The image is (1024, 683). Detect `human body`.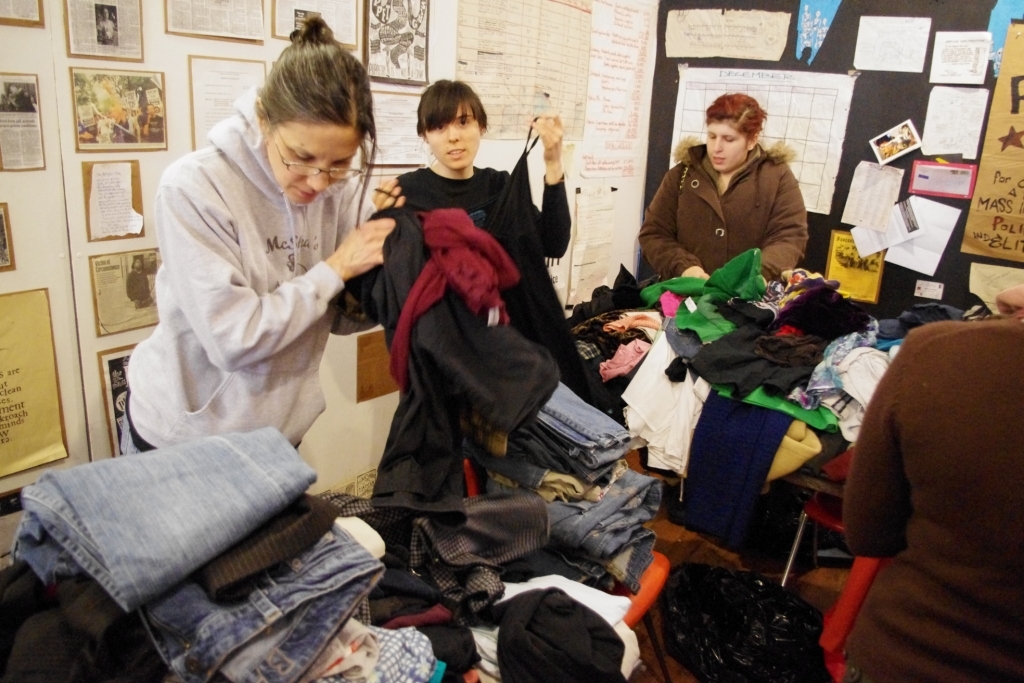
Detection: [x1=370, y1=70, x2=573, y2=344].
